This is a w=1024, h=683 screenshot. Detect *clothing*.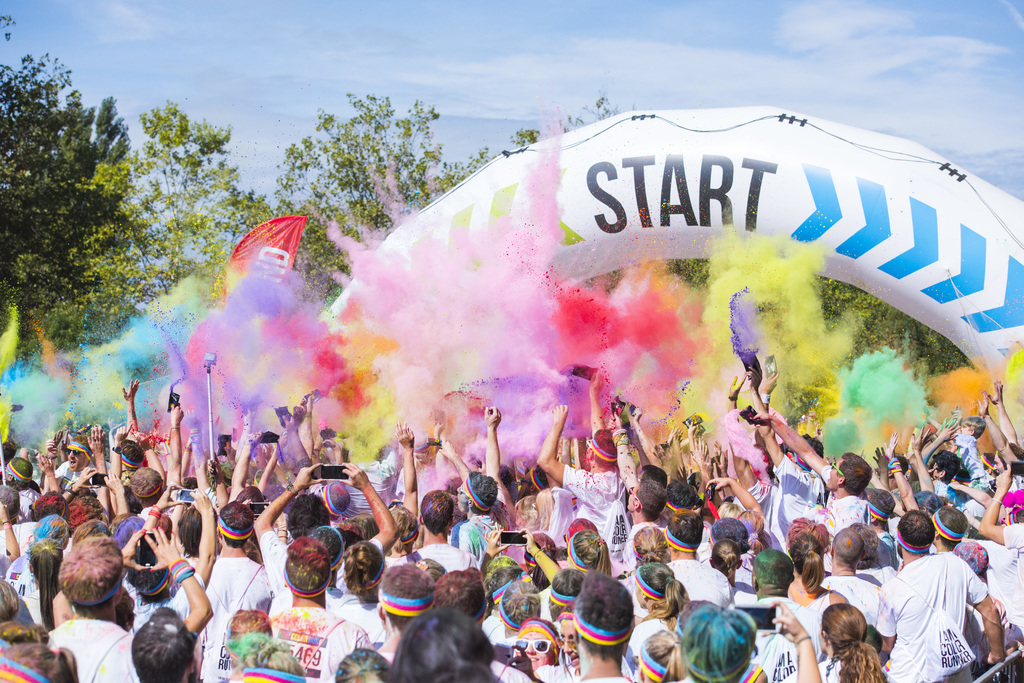
x1=566, y1=478, x2=643, y2=579.
